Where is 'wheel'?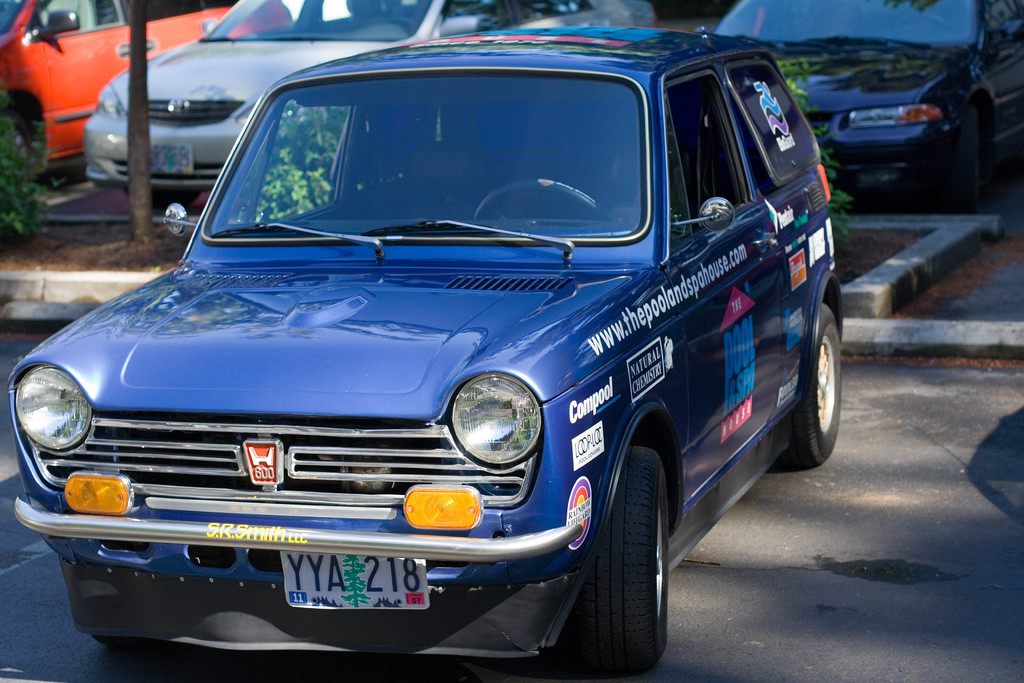
[0, 110, 31, 168].
